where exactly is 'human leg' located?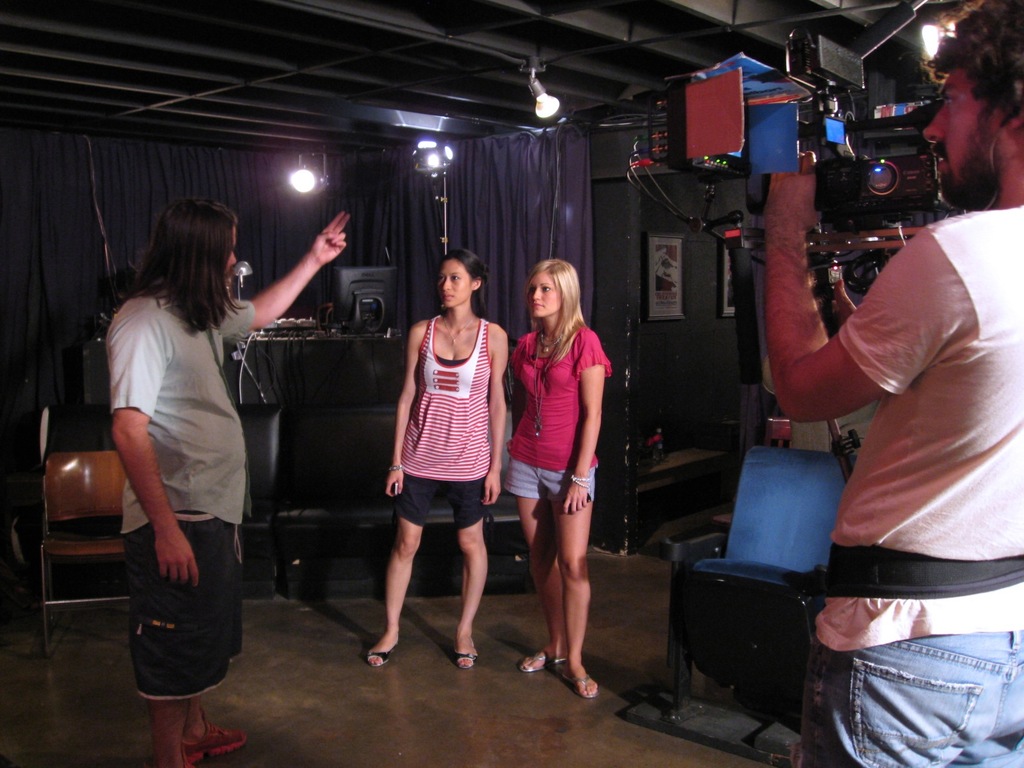
Its bounding box is 363 444 436 667.
